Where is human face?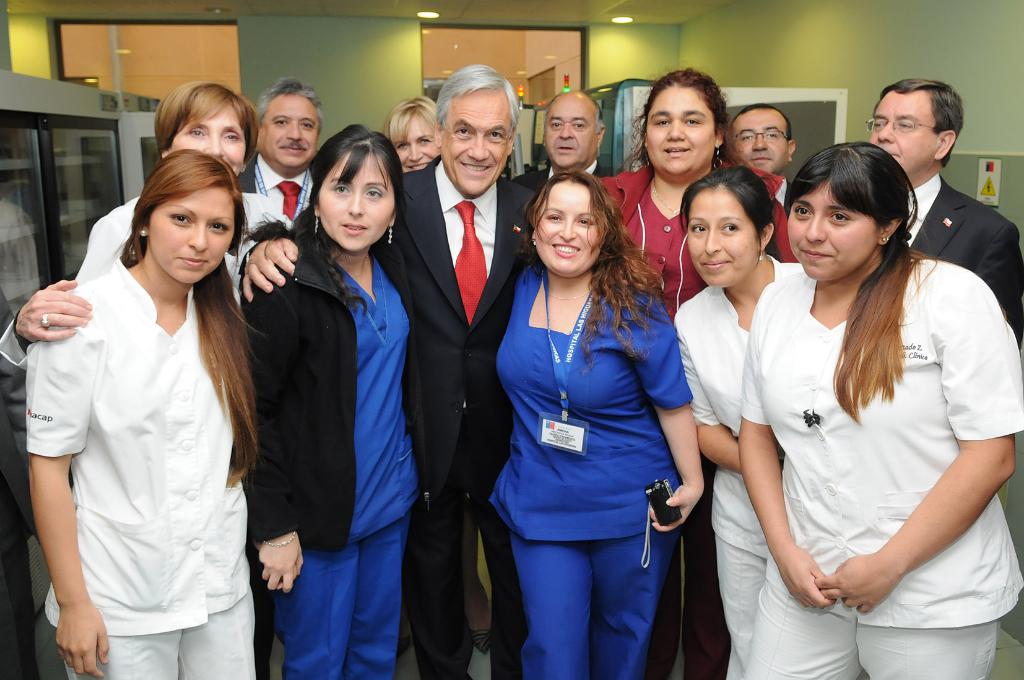
crop(685, 185, 771, 291).
